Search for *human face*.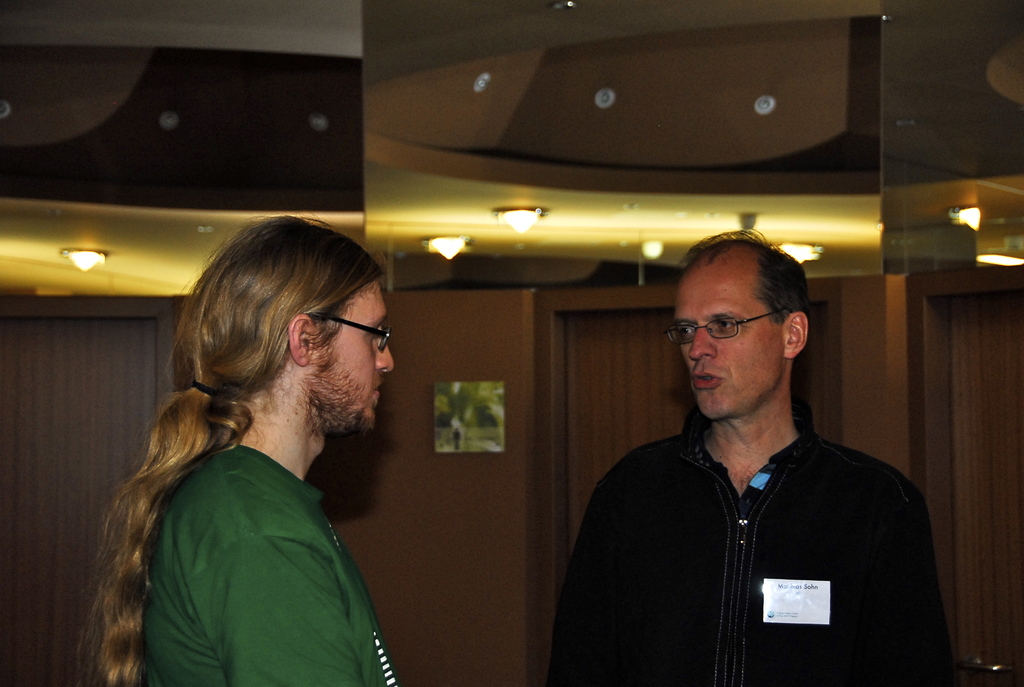
Found at l=302, t=280, r=394, b=432.
